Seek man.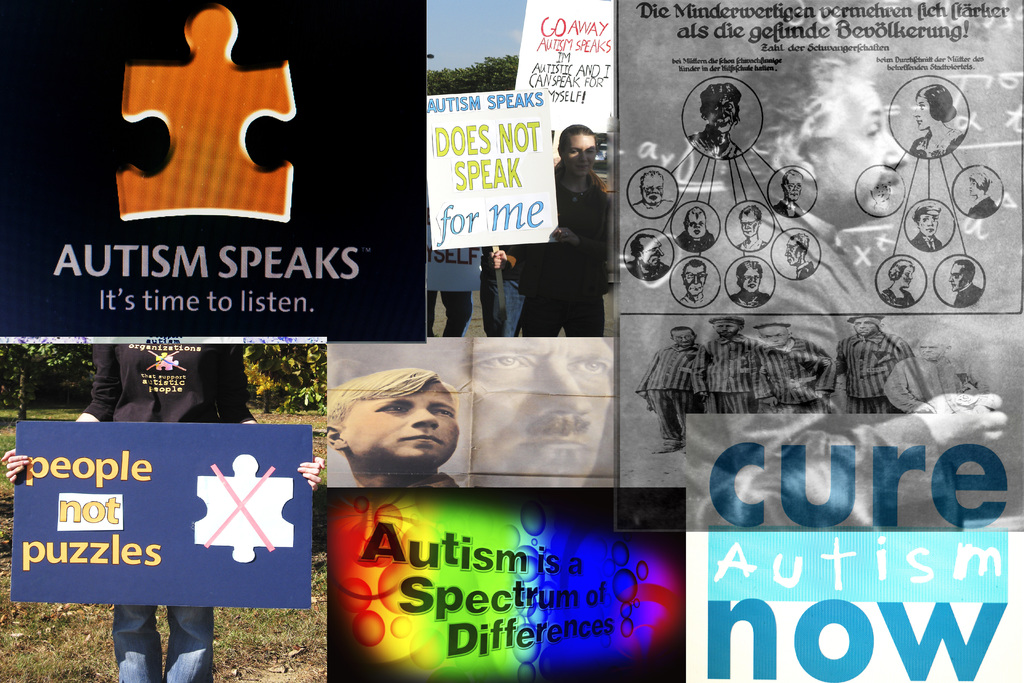
bbox(882, 329, 979, 410).
